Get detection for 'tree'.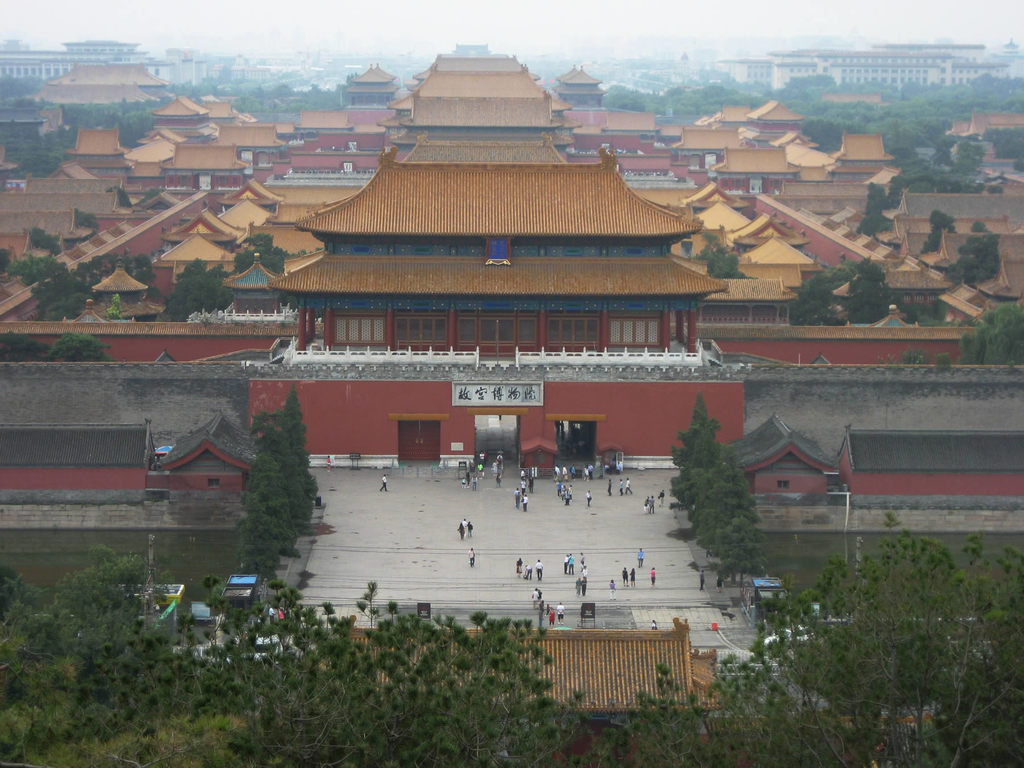
Detection: [940,230,1006,288].
